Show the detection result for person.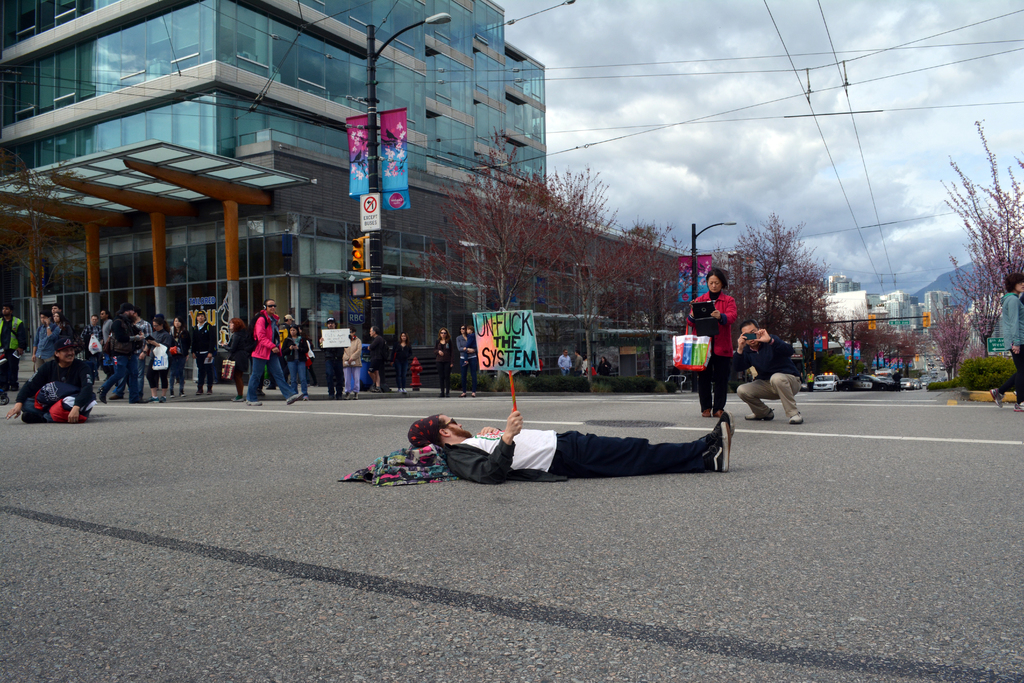
{"left": 237, "top": 304, "right": 289, "bottom": 409}.
